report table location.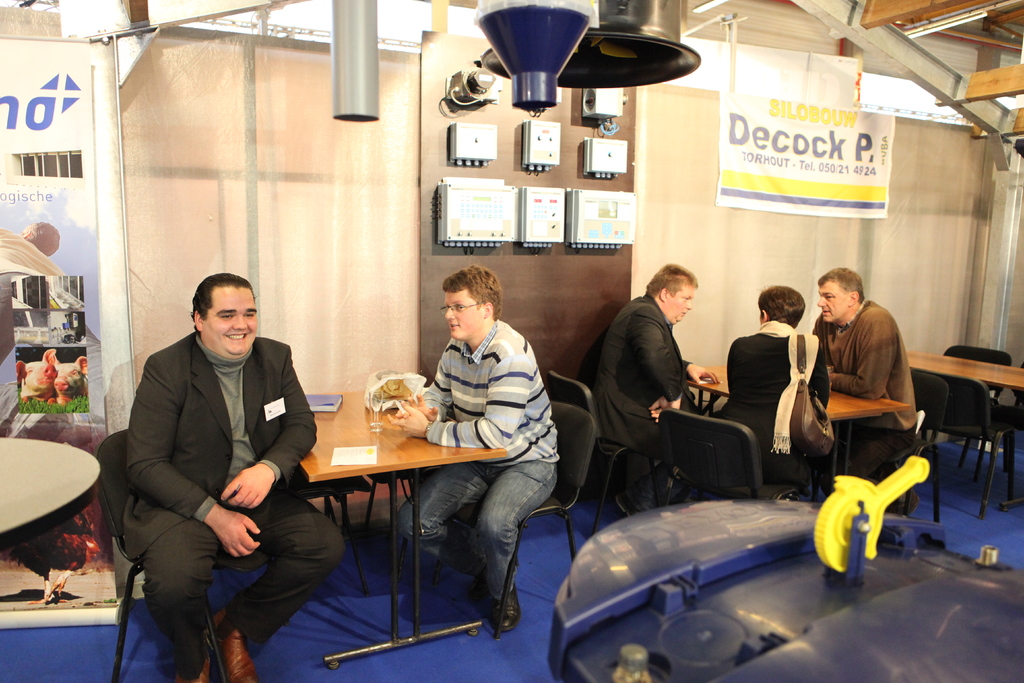
Report: <box>258,374,488,639</box>.
